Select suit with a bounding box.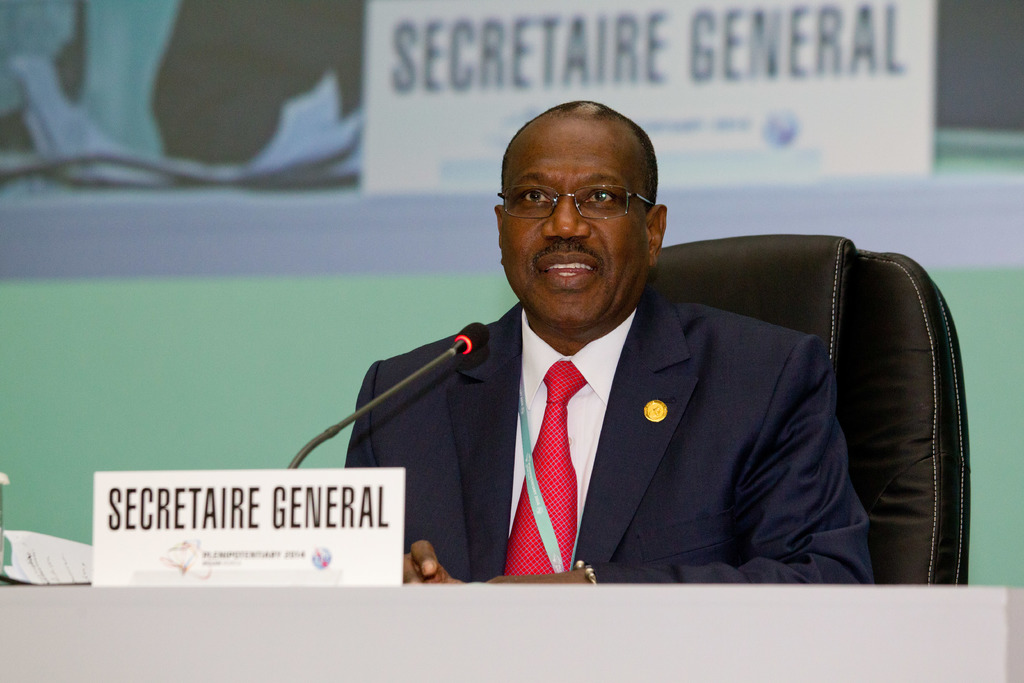
332 227 913 593.
